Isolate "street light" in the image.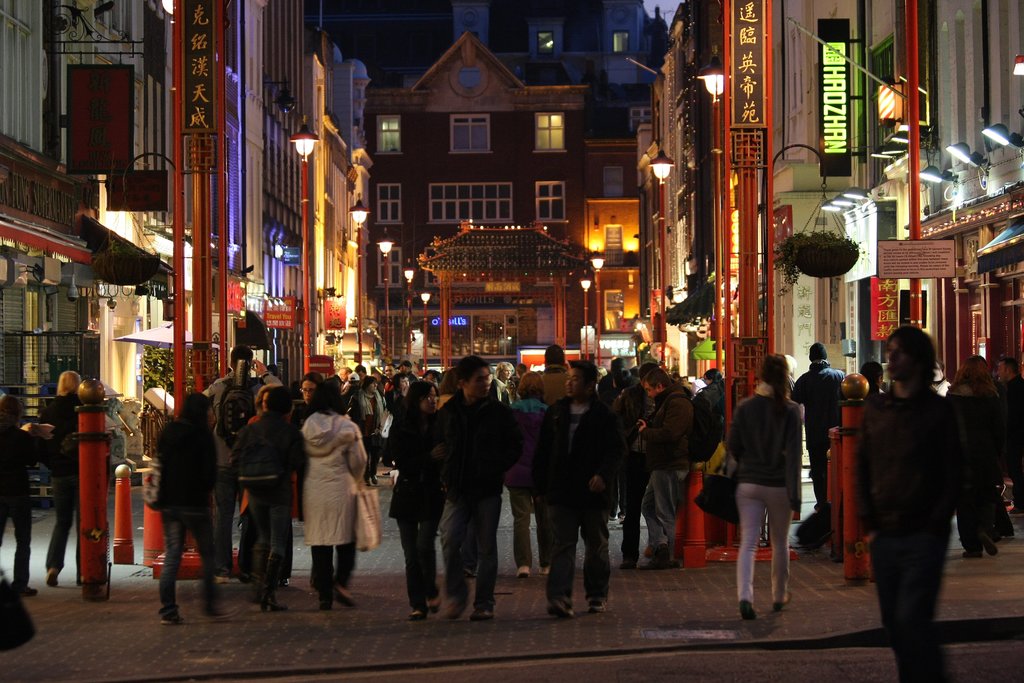
Isolated region: locate(289, 113, 322, 372).
